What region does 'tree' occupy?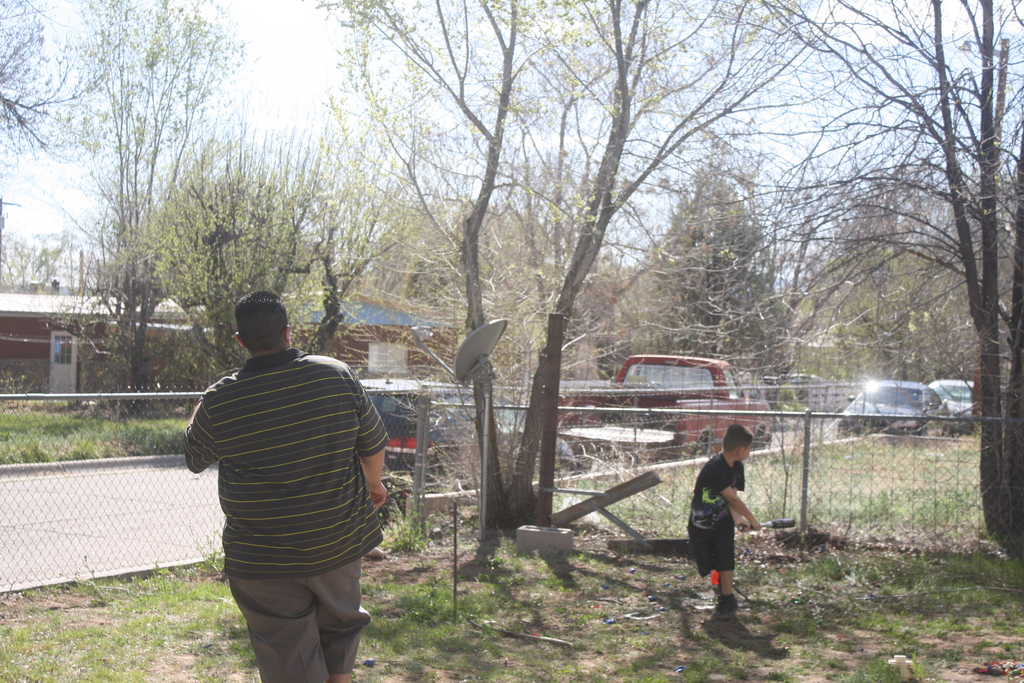
[left=630, top=160, right=795, bottom=390].
